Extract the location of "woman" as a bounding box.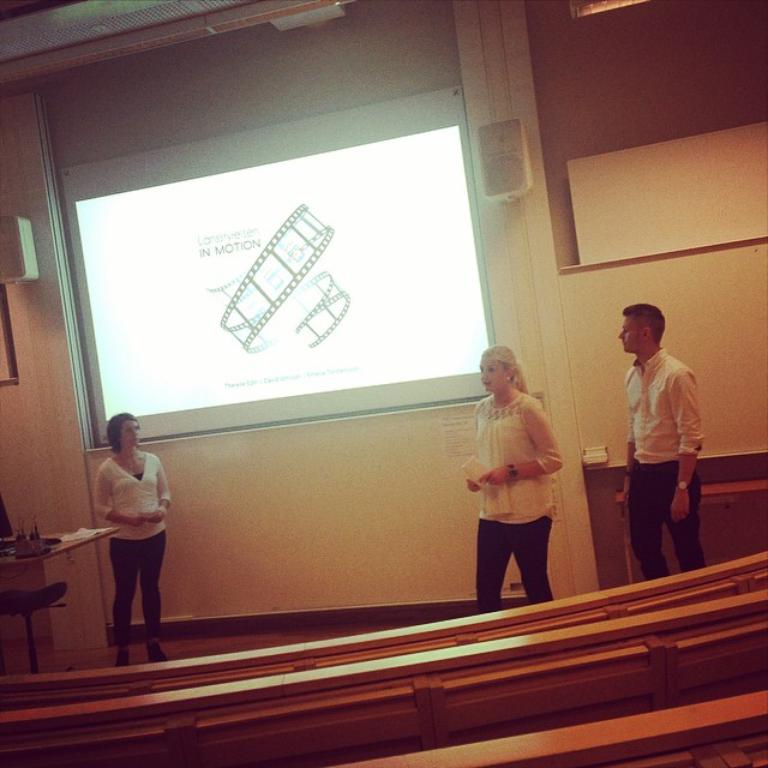
pyautogui.locateOnScreen(94, 409, 169, 665).
